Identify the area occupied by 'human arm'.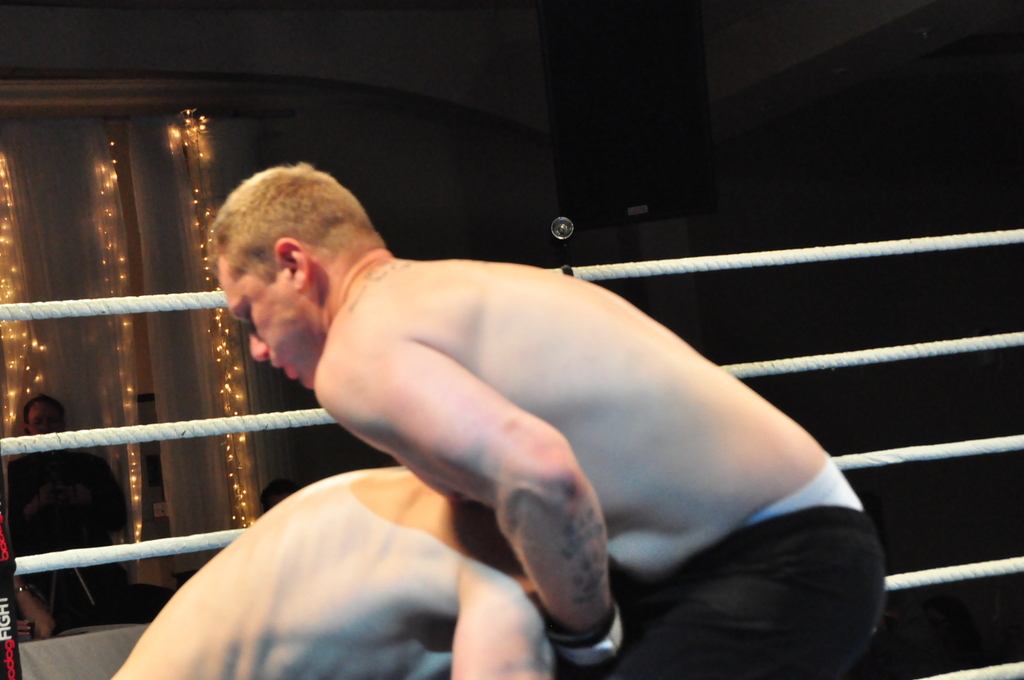
Area: bbox=[277, 273, 766, 627].
